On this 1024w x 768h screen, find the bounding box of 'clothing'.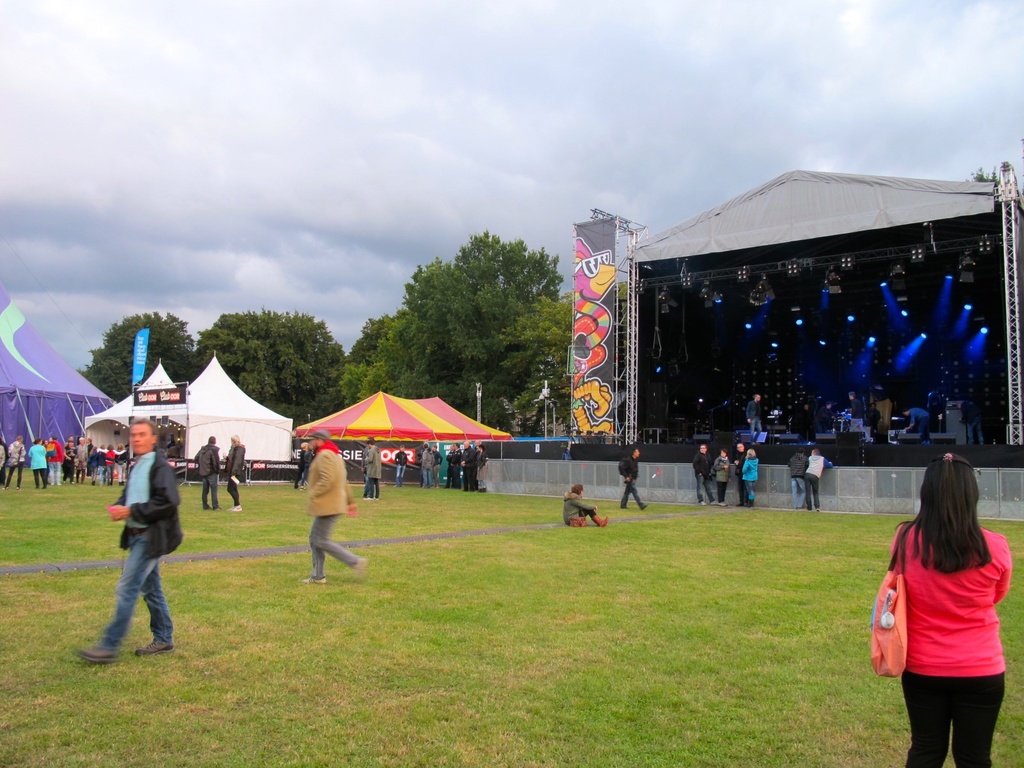
Bounding box: box=[223, 441, 247, 506].
